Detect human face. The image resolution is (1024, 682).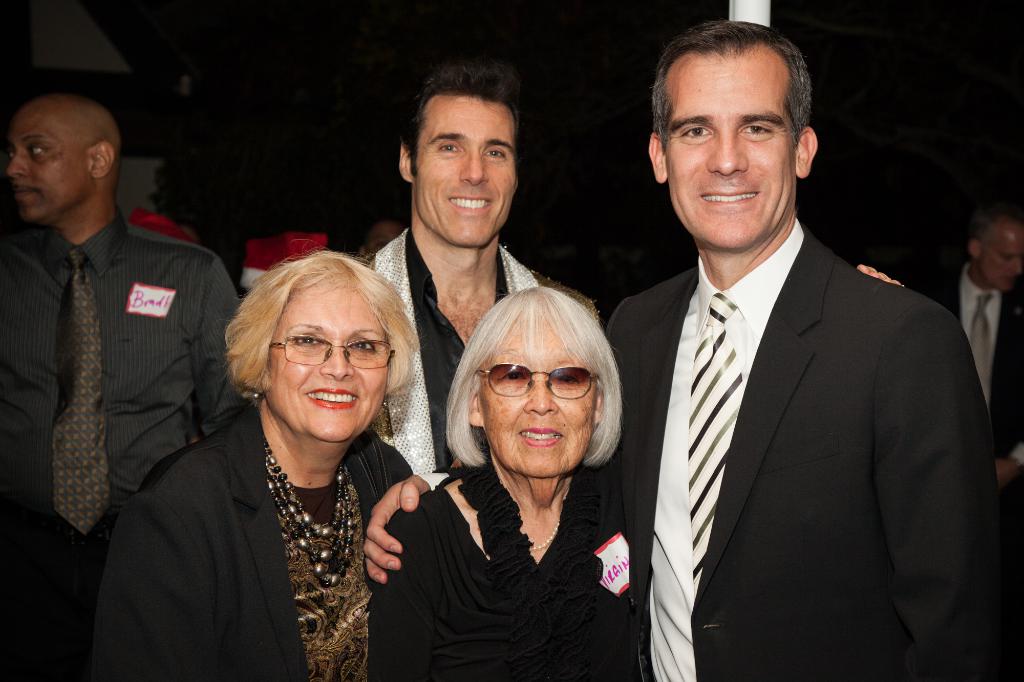
BBox(267, 285, 394, 443).
